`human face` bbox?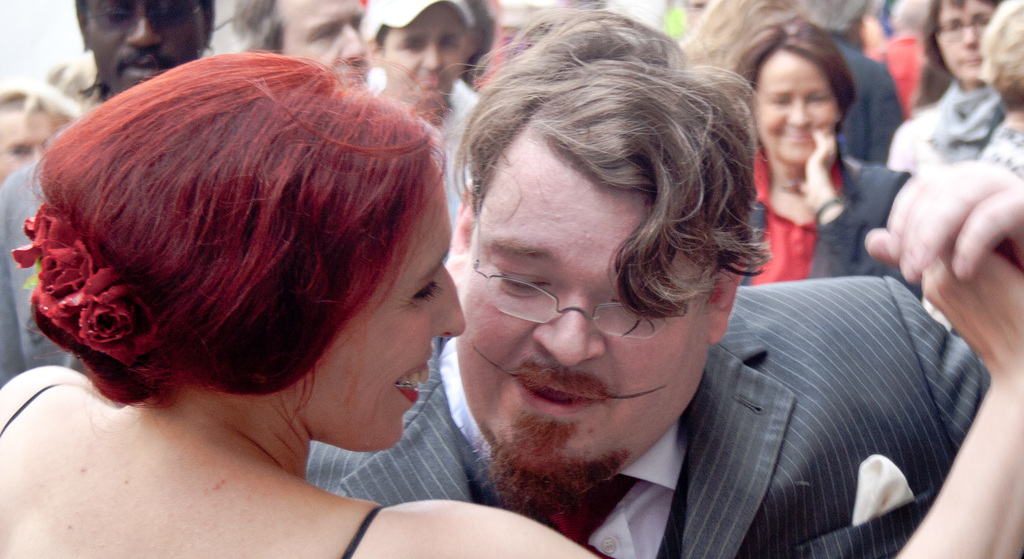
(left=932, top=0, right=995, bottom=81)
